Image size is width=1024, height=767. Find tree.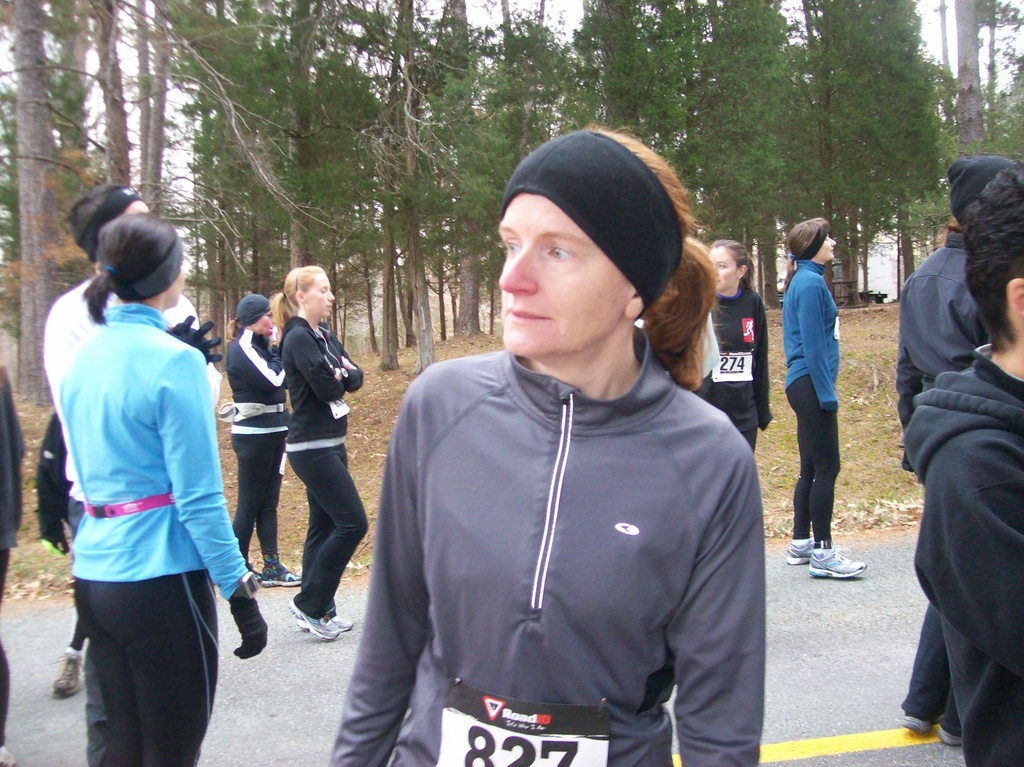
l=668, t=0, r=964, b=278.
